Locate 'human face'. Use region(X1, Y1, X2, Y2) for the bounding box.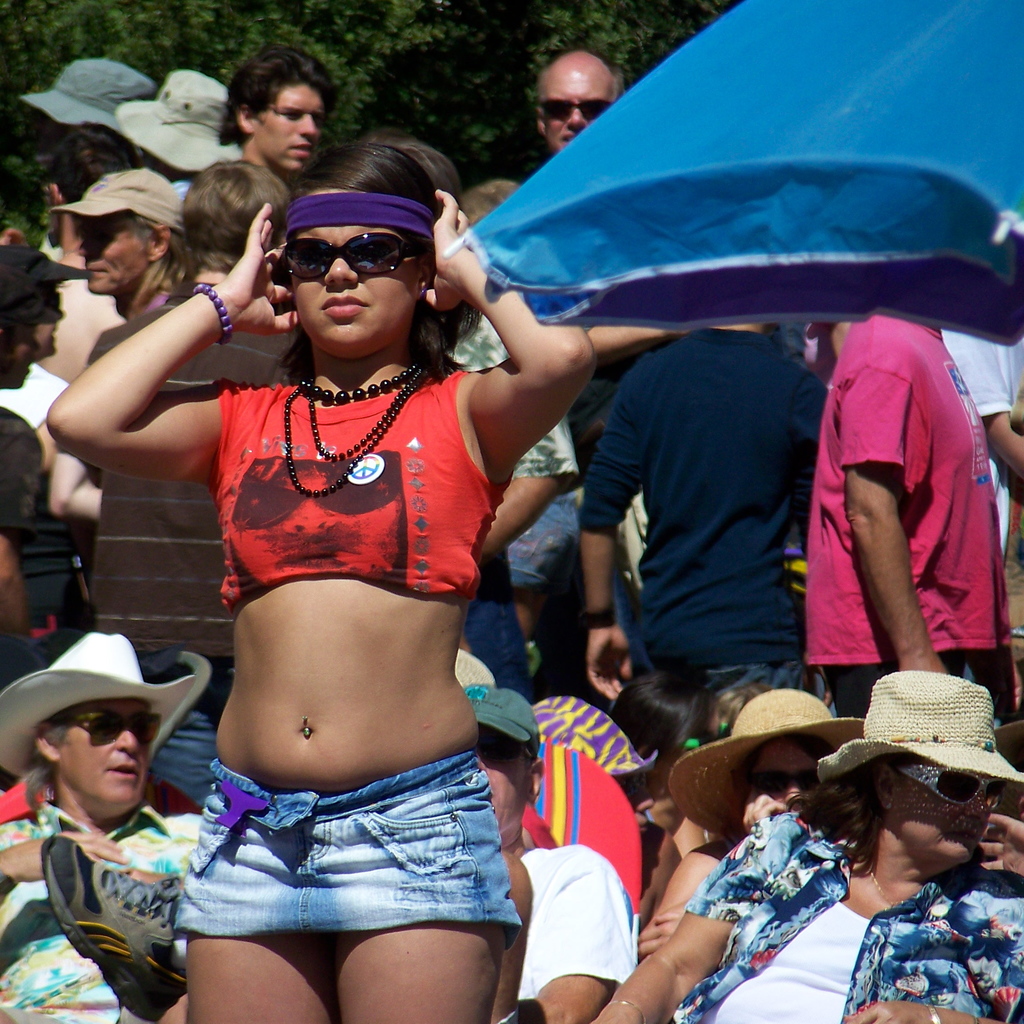
region(56, 700, 151, 818).
